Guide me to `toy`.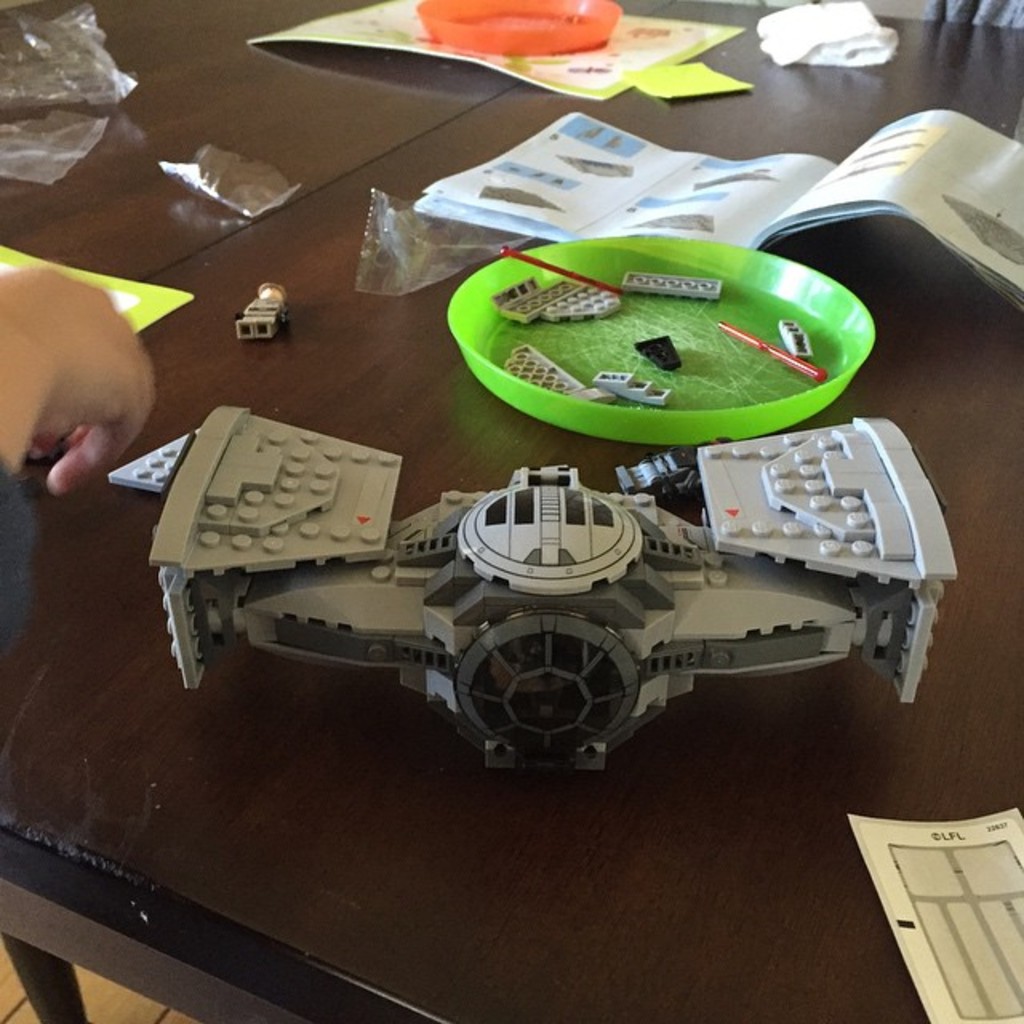
Guidance: 637/328/683/371.
